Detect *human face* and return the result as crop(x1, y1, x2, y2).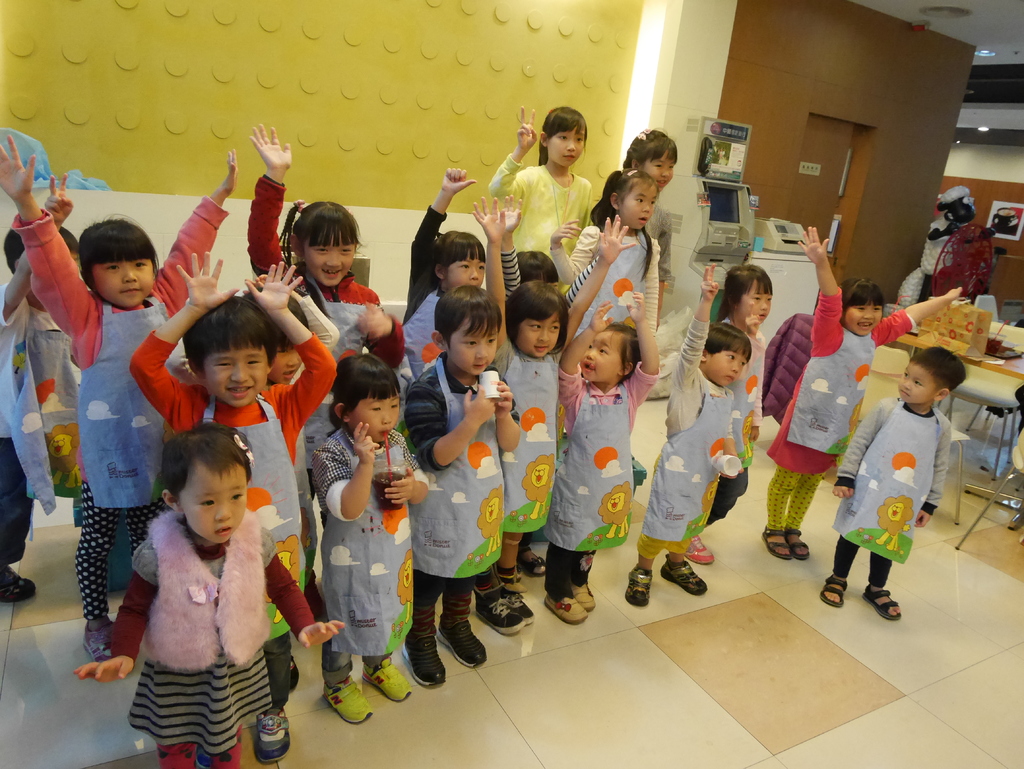
crop(737, 279, 774, 325).
